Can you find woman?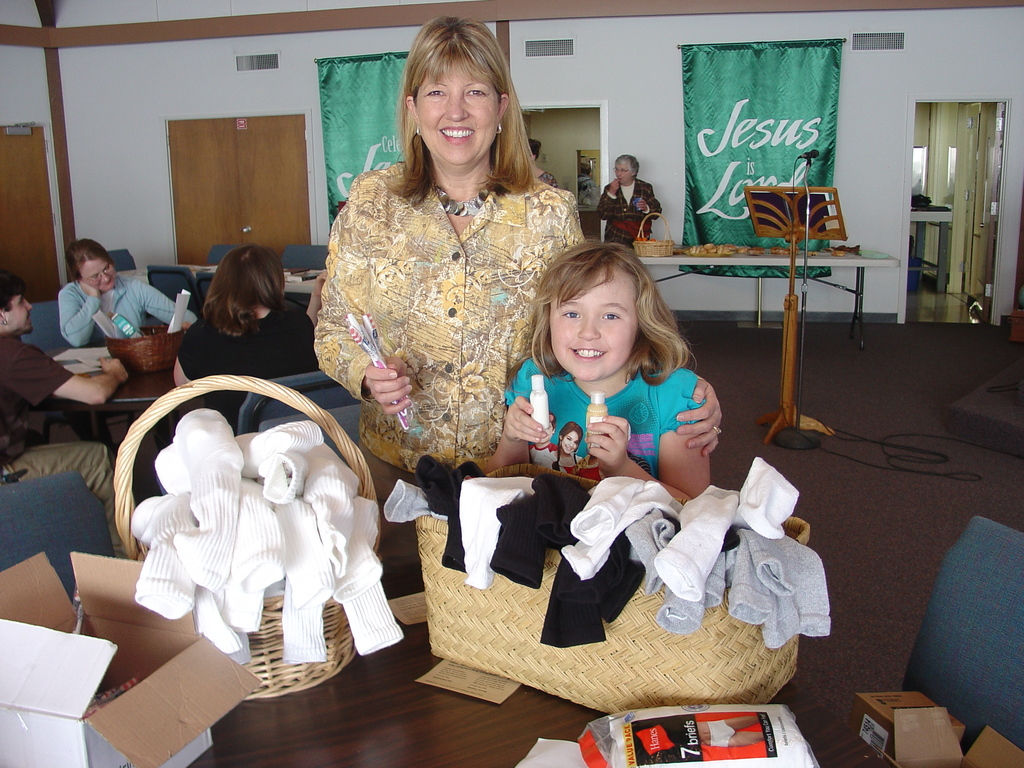
Yes, bounding box: (56,237,190,352).
